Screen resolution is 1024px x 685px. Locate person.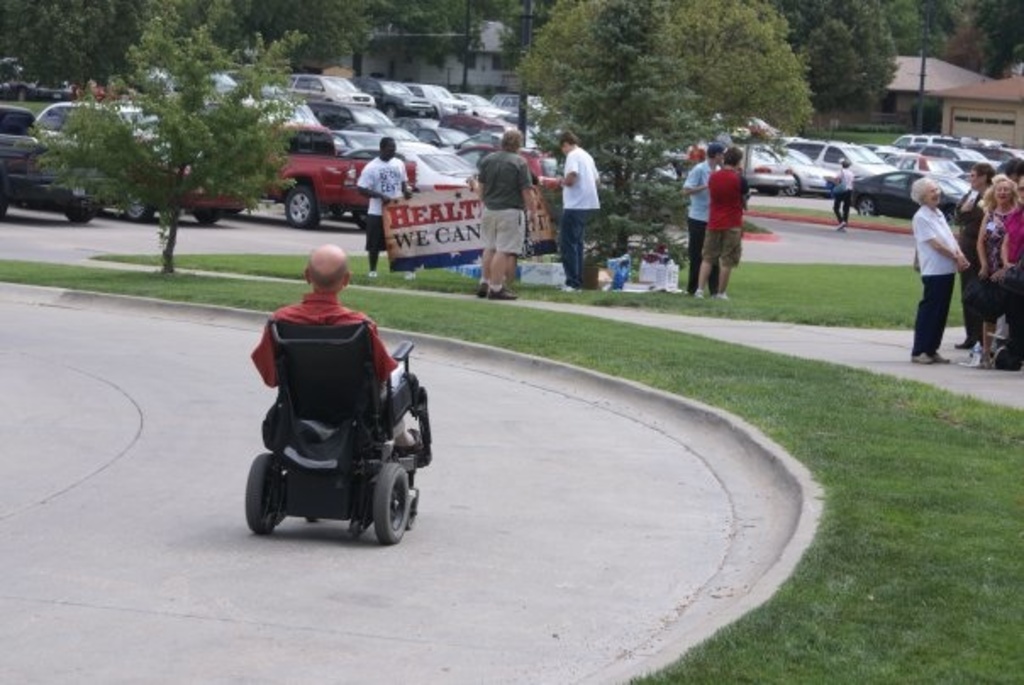
select_region(973, 176, 1014, 275).
